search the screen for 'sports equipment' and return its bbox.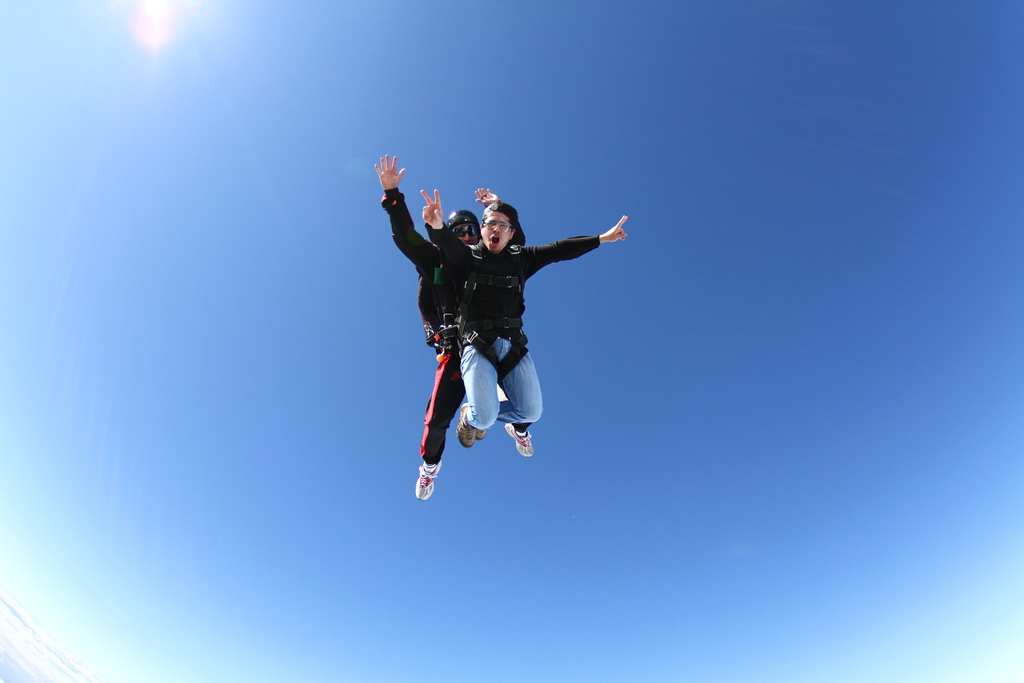
Found: crop(456, 402, 477, 448).
